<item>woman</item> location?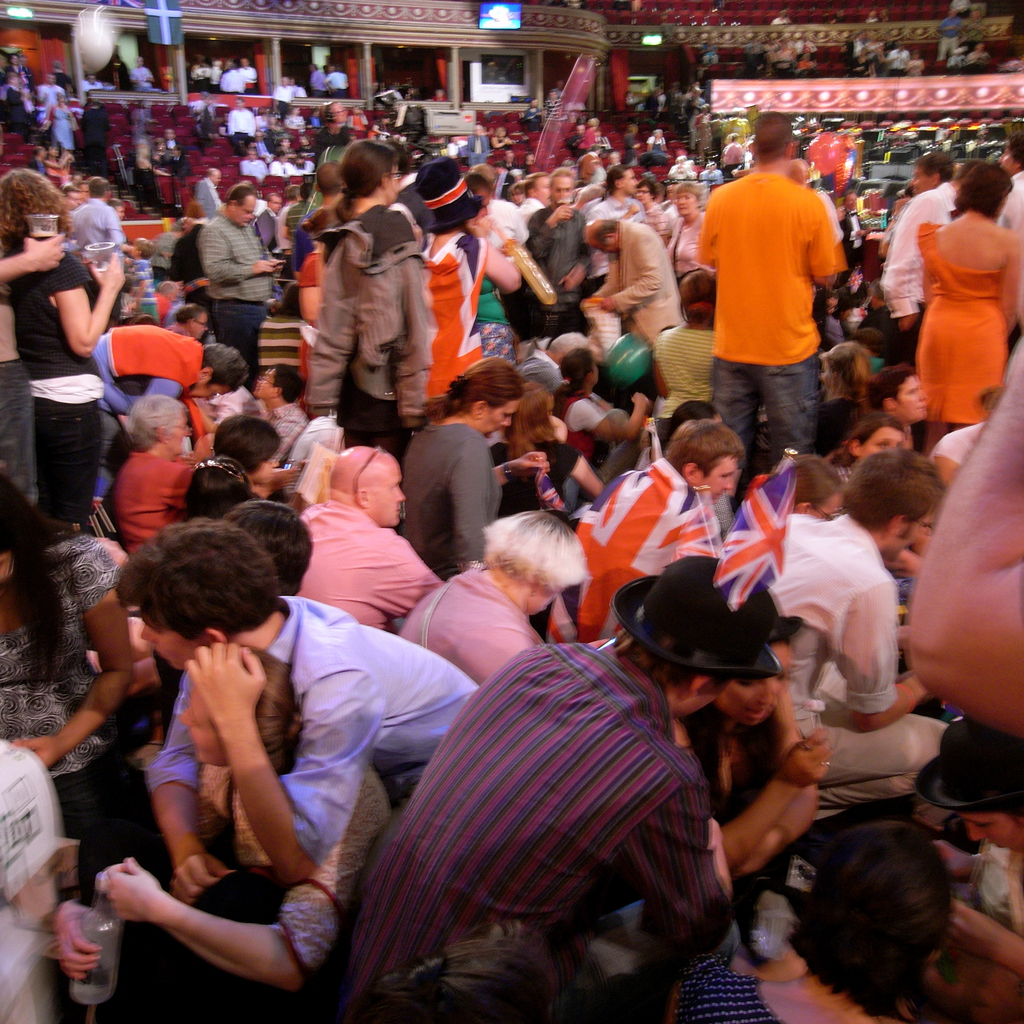
bbox=(309, 137, 424, 456)
